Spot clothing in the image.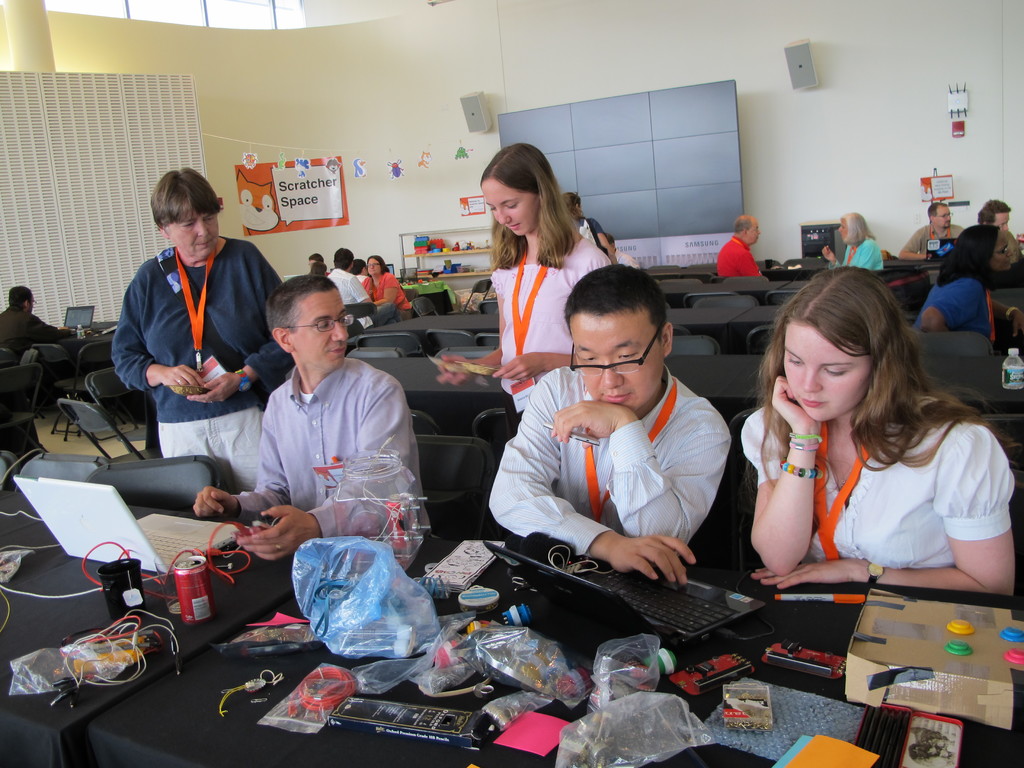
clothing found at bbox=[837, 233, 878, 274].
